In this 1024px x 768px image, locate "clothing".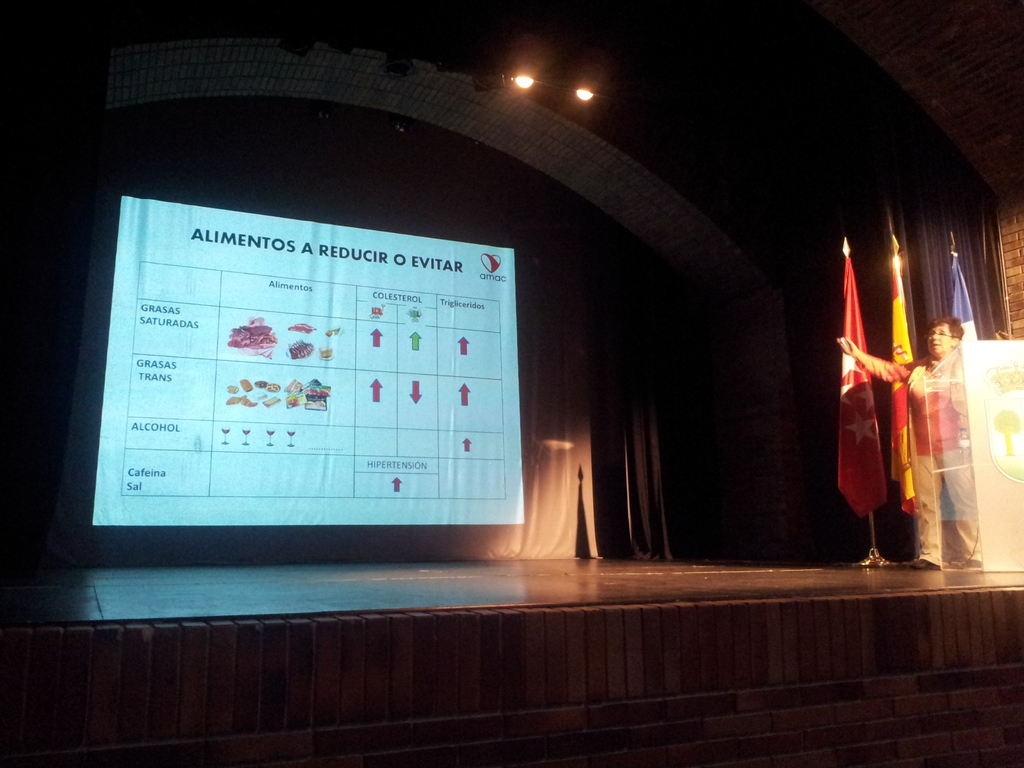
Bounding box: bbox(922, 314, 992, 547).
